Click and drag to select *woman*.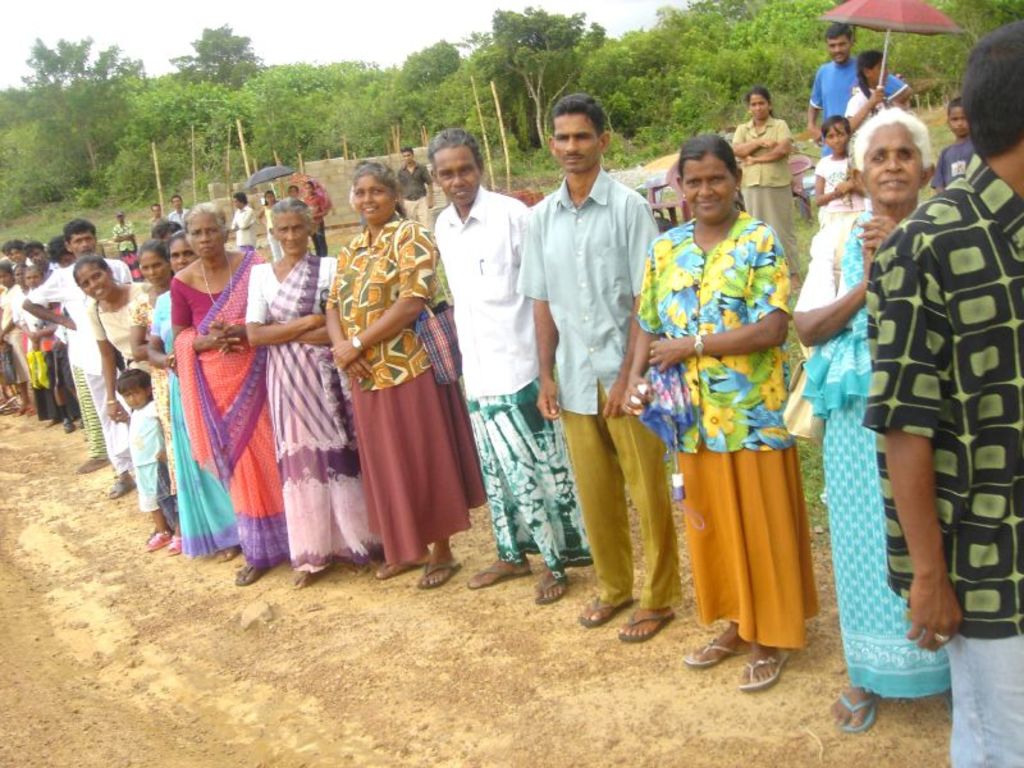
Selection: <bbox>792, 102, 963, 730</bbox>.
